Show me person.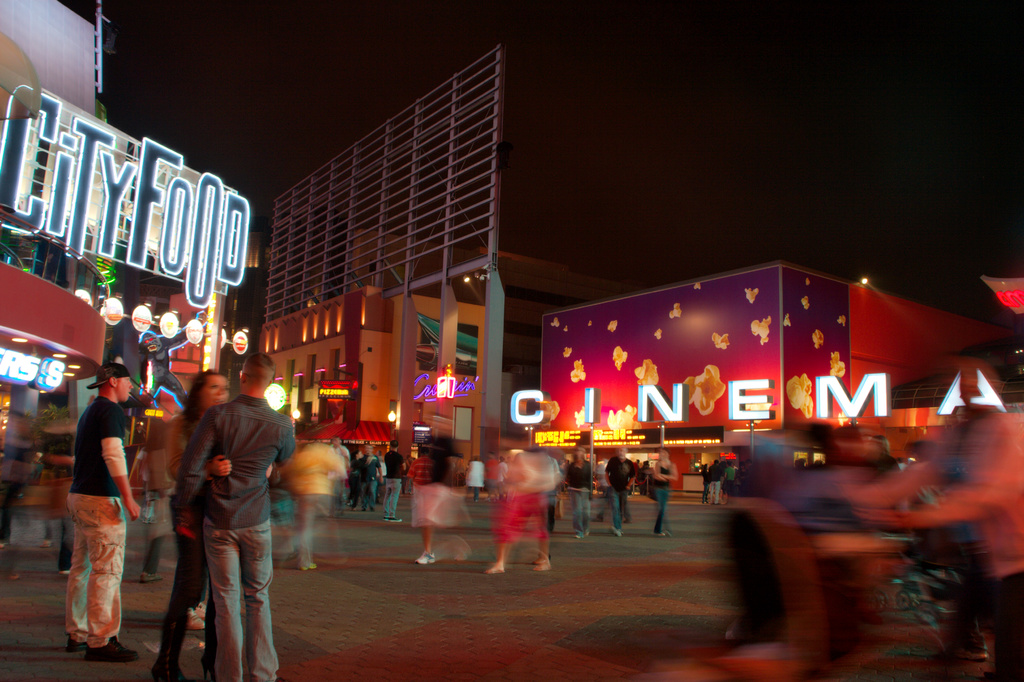
person is here: (x1=404, y1=417, x2=465, y2=569).
